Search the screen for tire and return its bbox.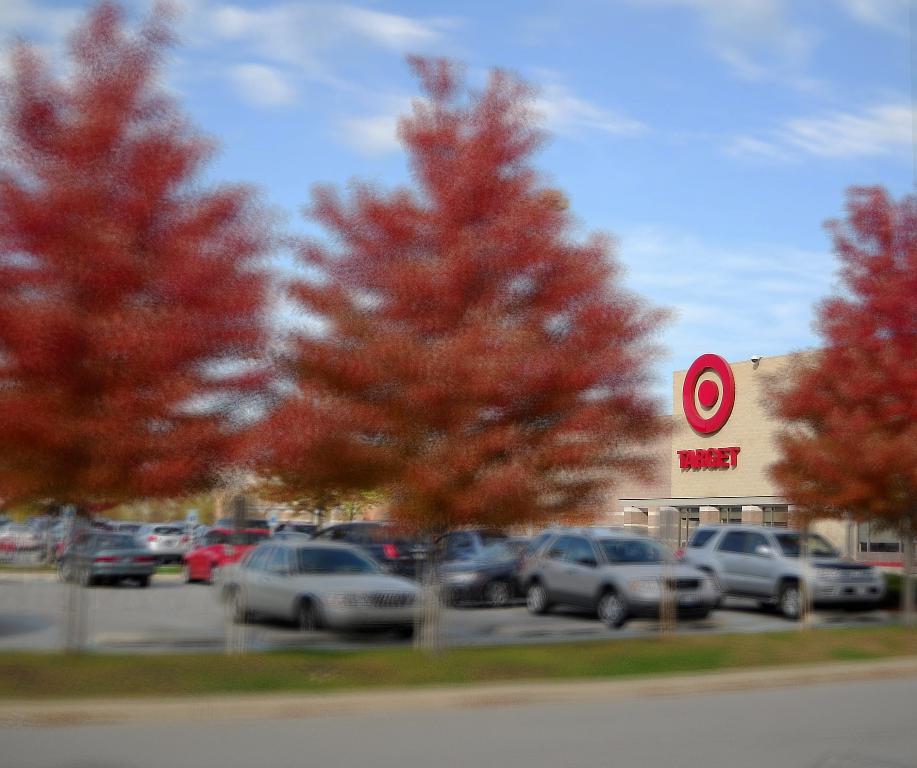
Found: crop(180, 562, 197, 584).
